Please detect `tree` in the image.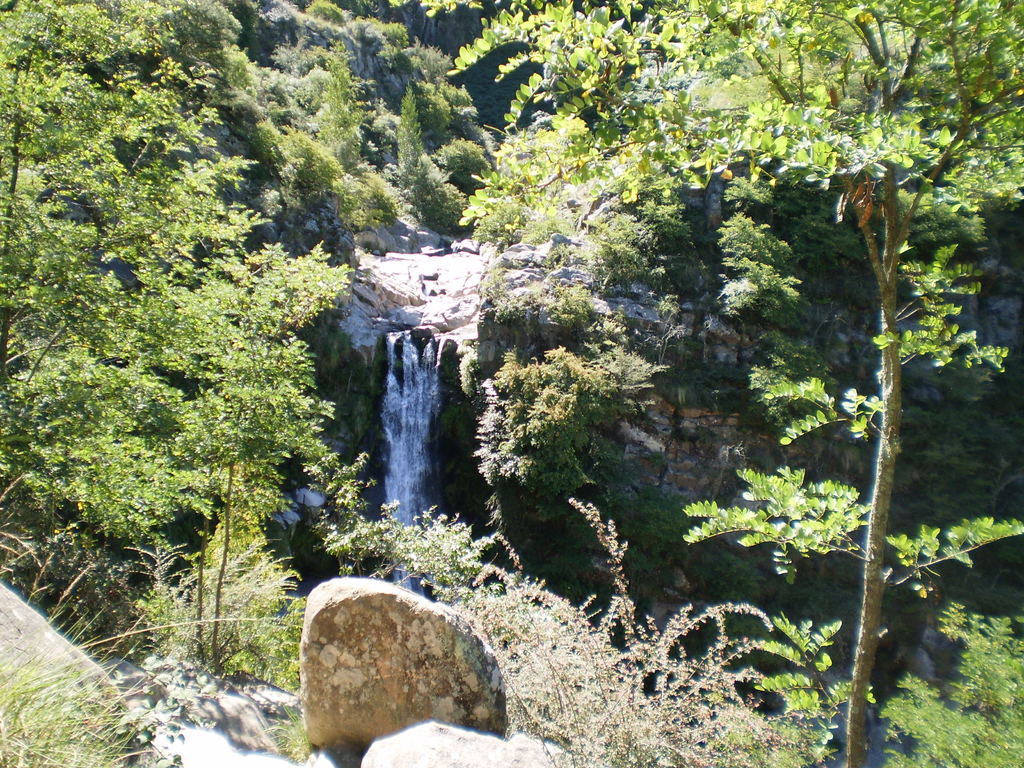
detection(423, 0, 1023, 767).
